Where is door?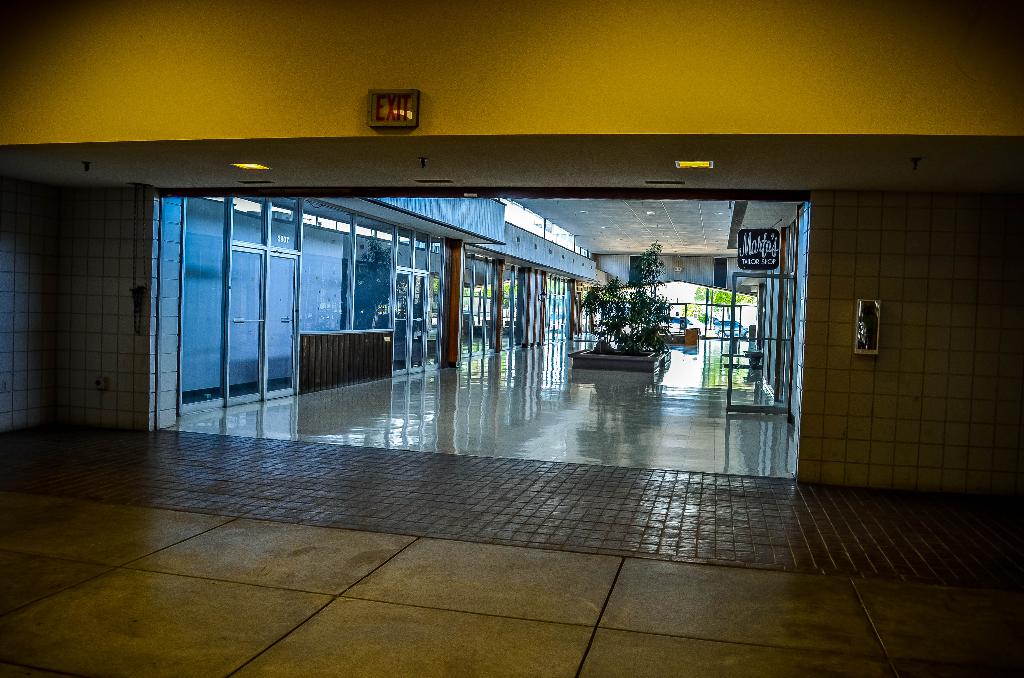
394,268,426,378.
